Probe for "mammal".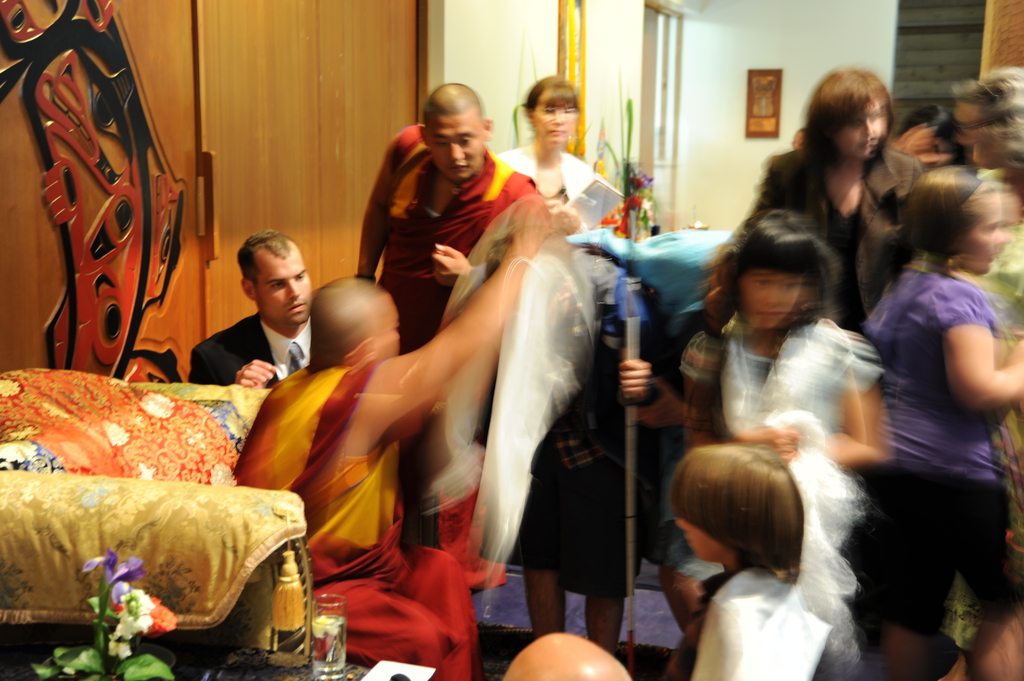
Probe result: (501, 634, 632, 680).
